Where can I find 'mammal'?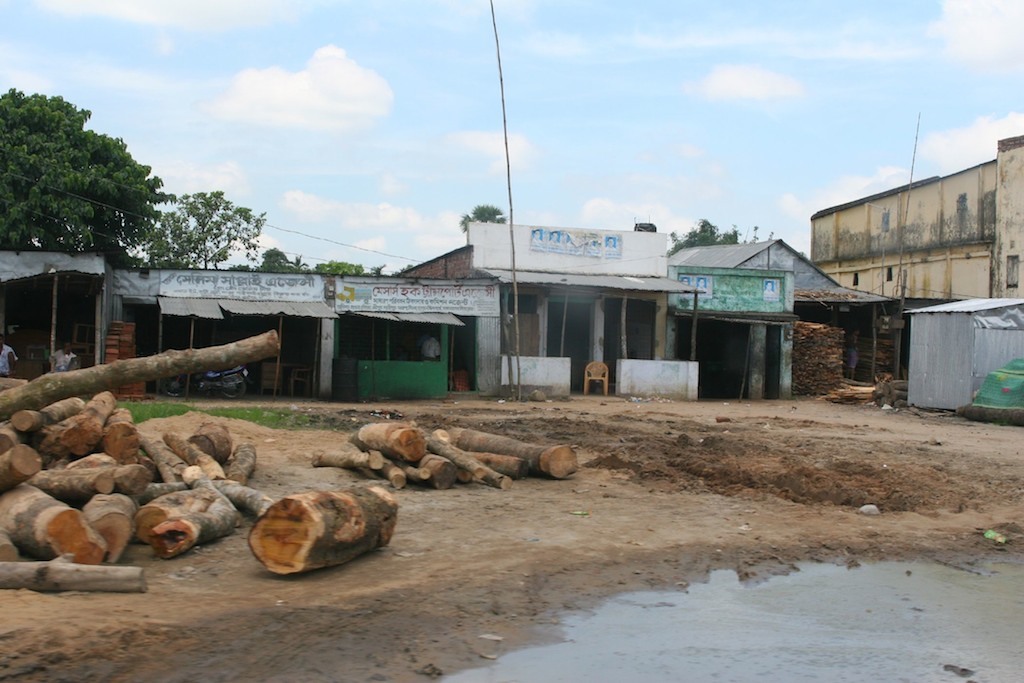
You can find it at box(682, 276, 690, 285).
